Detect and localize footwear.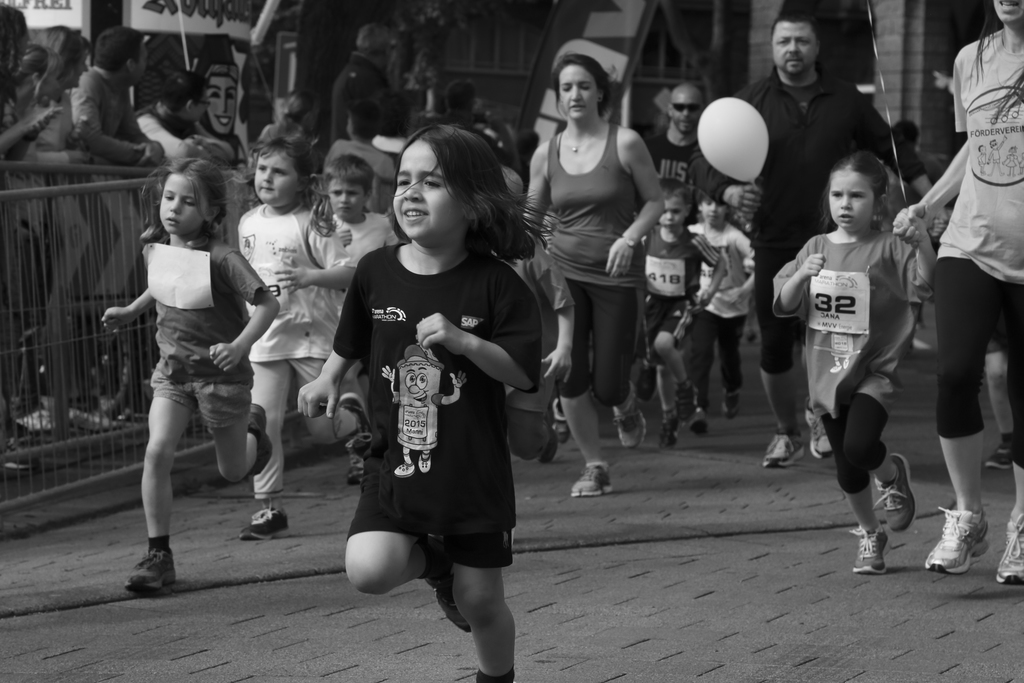
Localized at Rect(986, 436, 1011, 470).
